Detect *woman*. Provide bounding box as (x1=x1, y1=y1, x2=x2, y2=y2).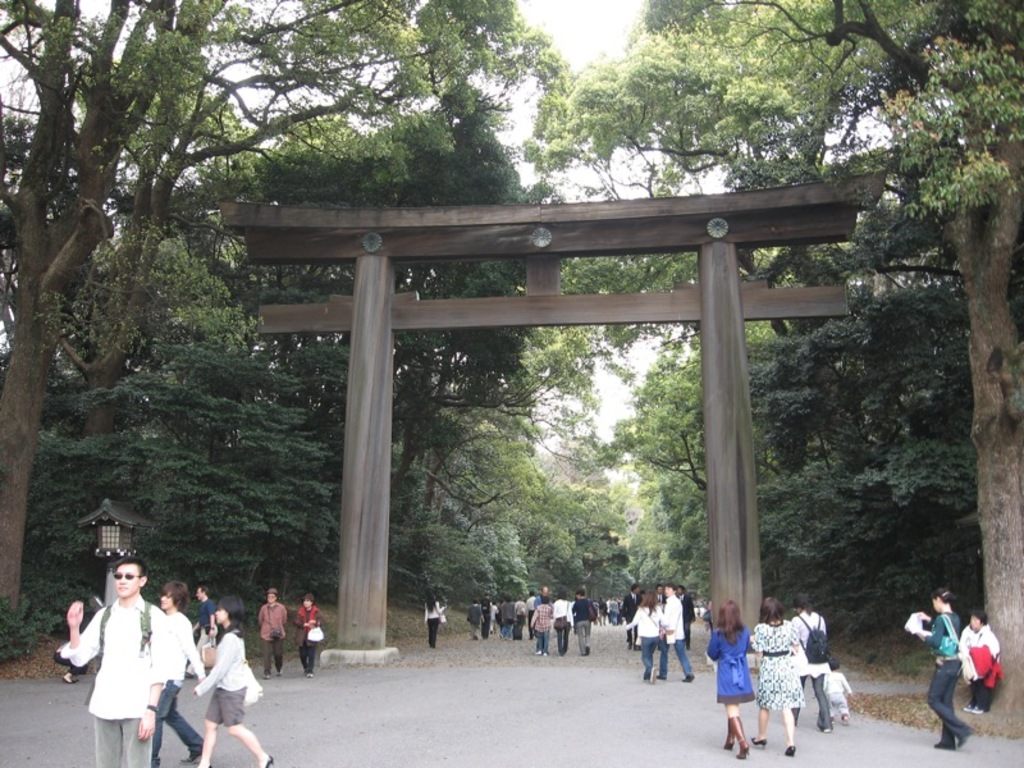
(x1=291, y1=594, x2=326, y2=678).
